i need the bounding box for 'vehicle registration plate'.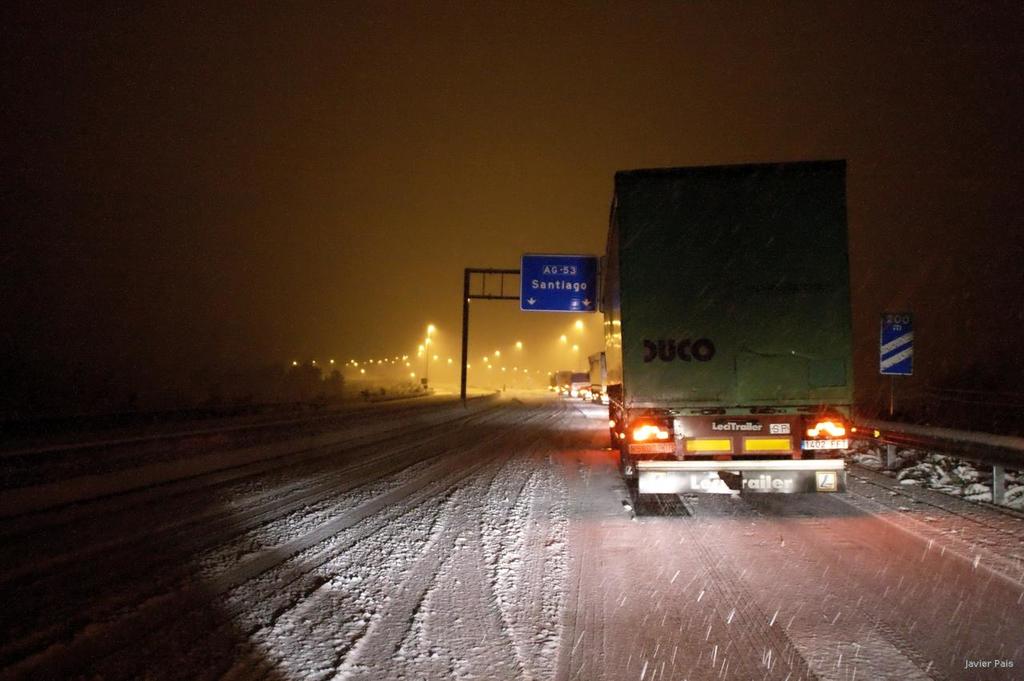
Here it is: crop(801, 437, 847, 451).
